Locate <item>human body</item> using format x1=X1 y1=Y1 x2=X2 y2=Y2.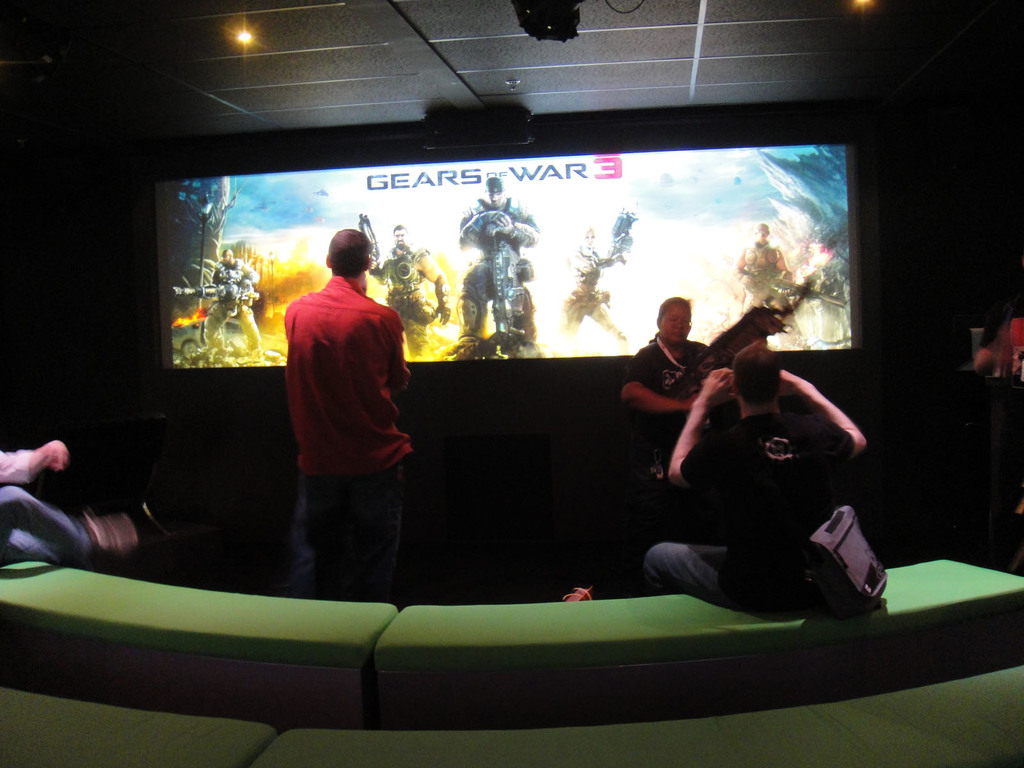
x1=557 y1=218 x2=629 y2=351.
